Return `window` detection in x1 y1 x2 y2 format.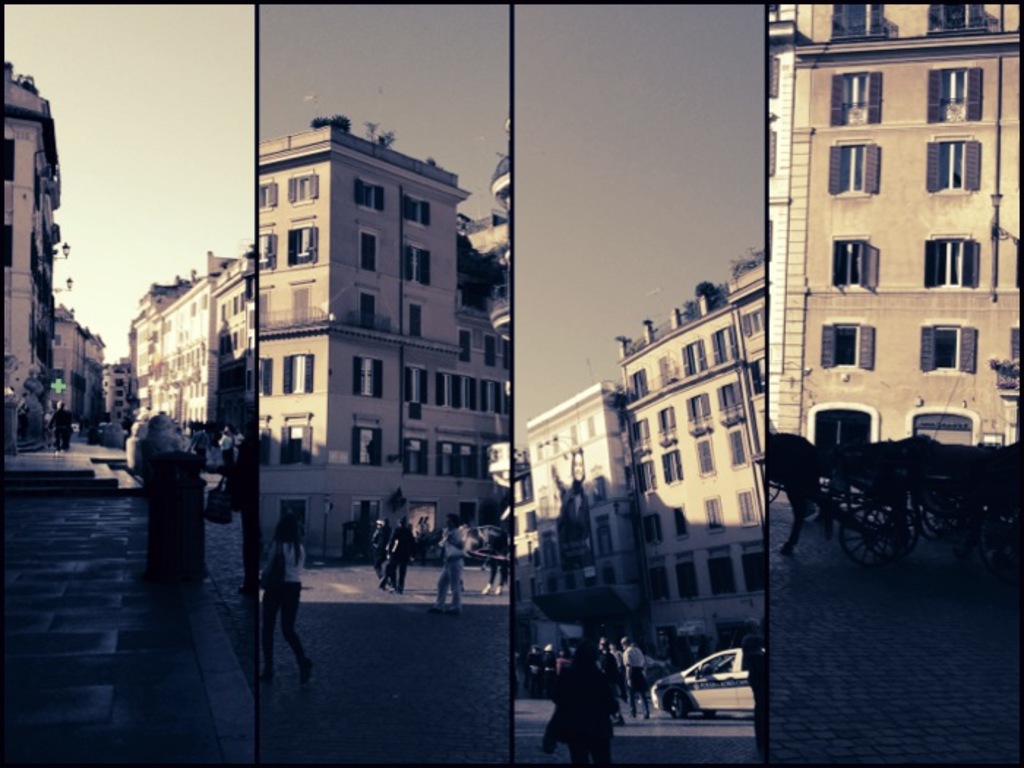
925 143 977 192.
